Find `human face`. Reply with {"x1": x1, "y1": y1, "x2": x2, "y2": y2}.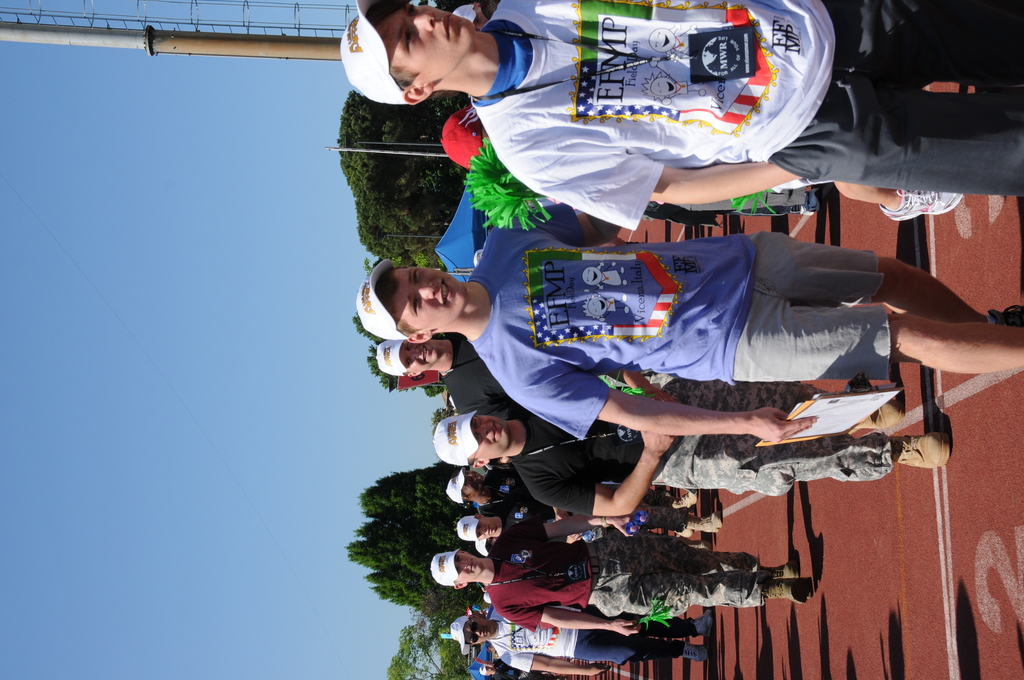
{"x1": 463, "y1": 475, "x2": 481, "y2": 500}.
